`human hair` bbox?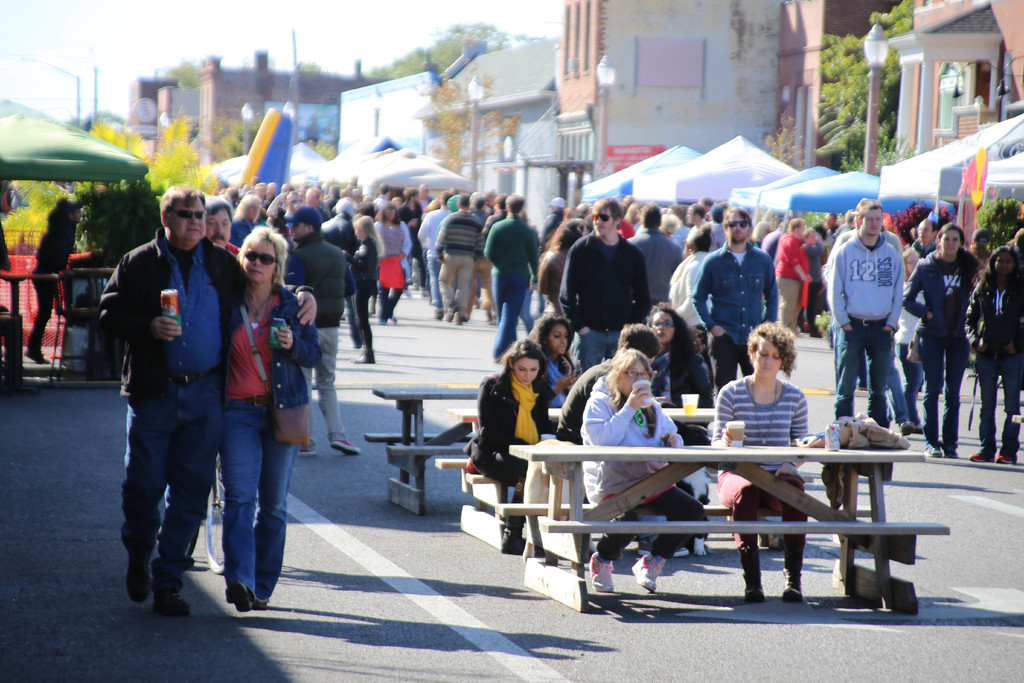
(934, 219, 964, 251)
